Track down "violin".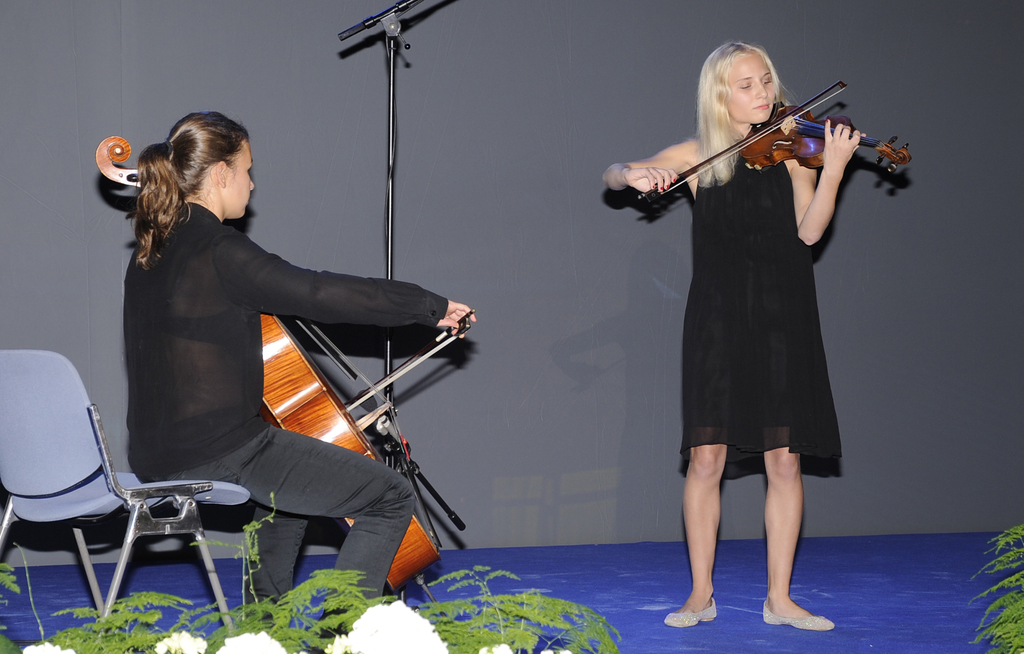
Tracked to (92, 136, 474, 593).
